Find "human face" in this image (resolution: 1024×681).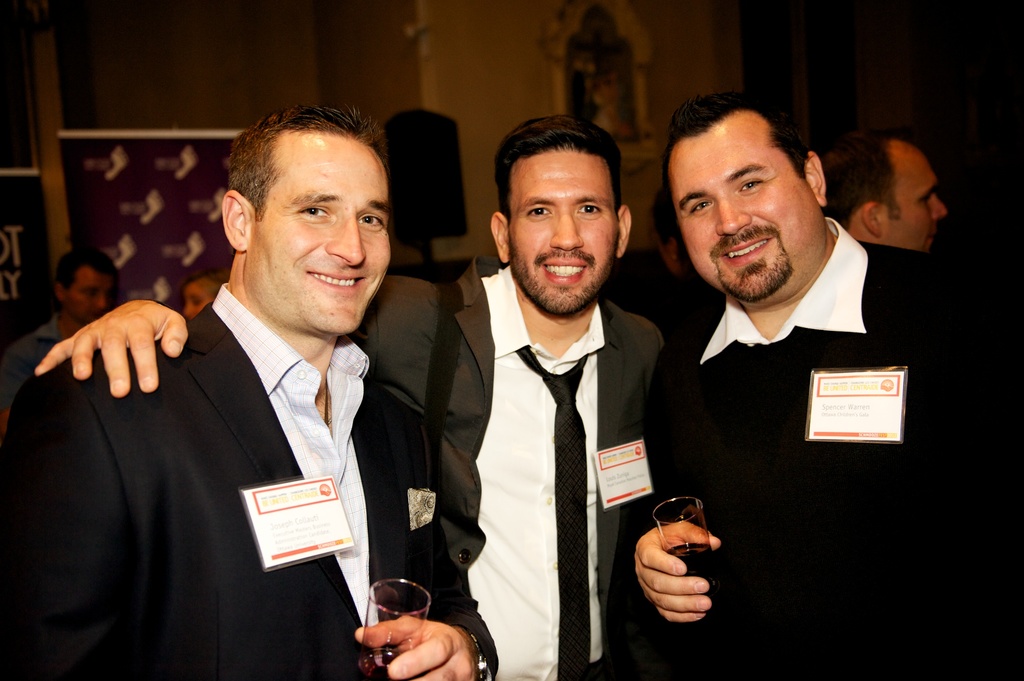
180/282/214/324.
